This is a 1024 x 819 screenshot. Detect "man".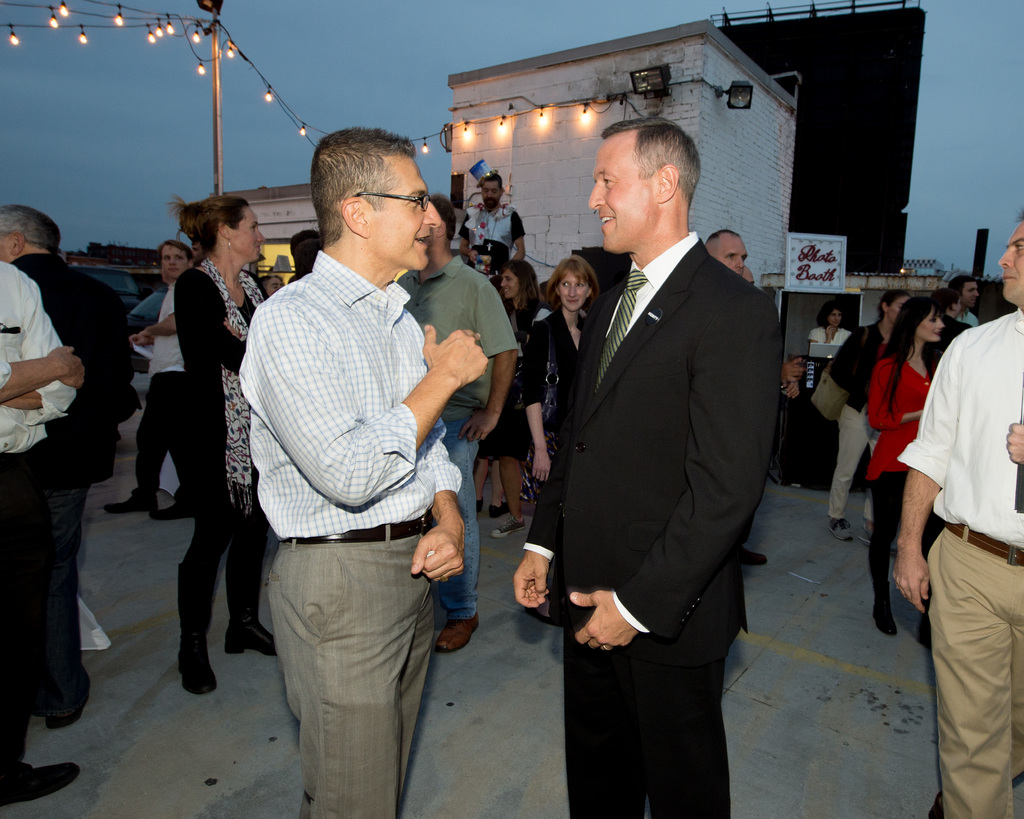
bbox(0, 255, 79, 803).
